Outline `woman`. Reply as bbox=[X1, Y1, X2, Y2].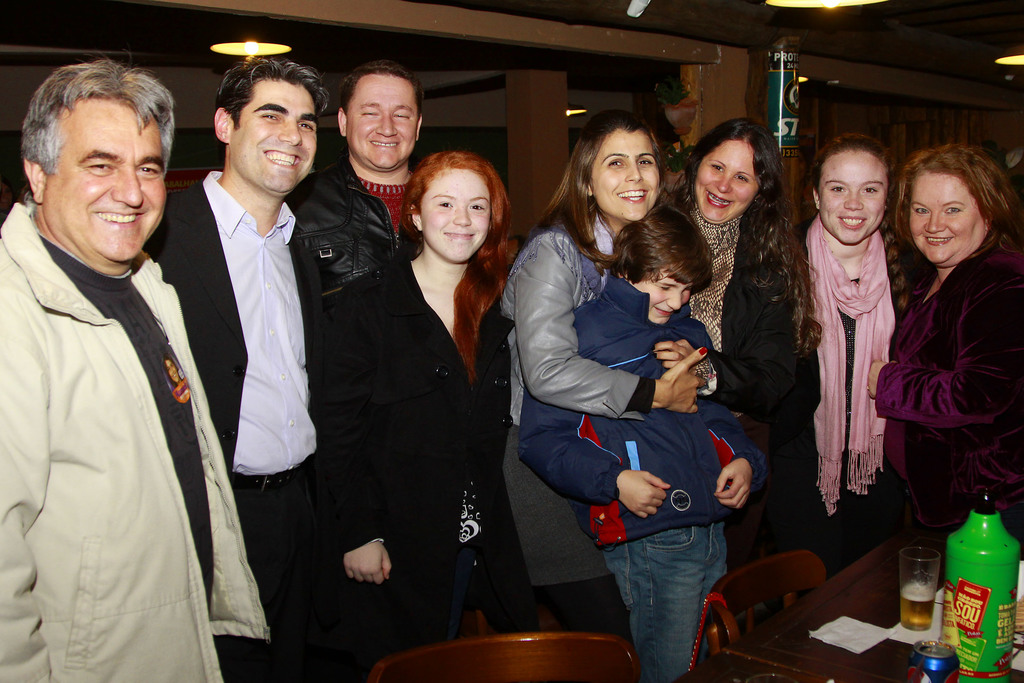
bbox=[498, 105, 709, 650].
